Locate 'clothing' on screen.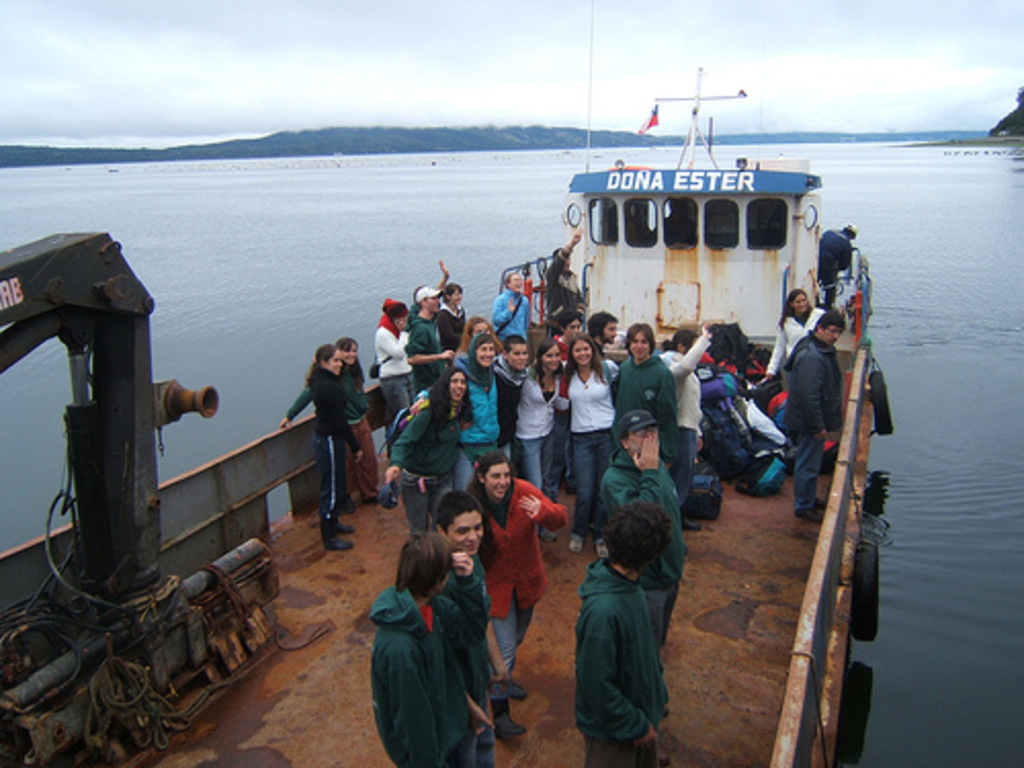
On screen at [left=492, top=596, right=530, bottom=682].
